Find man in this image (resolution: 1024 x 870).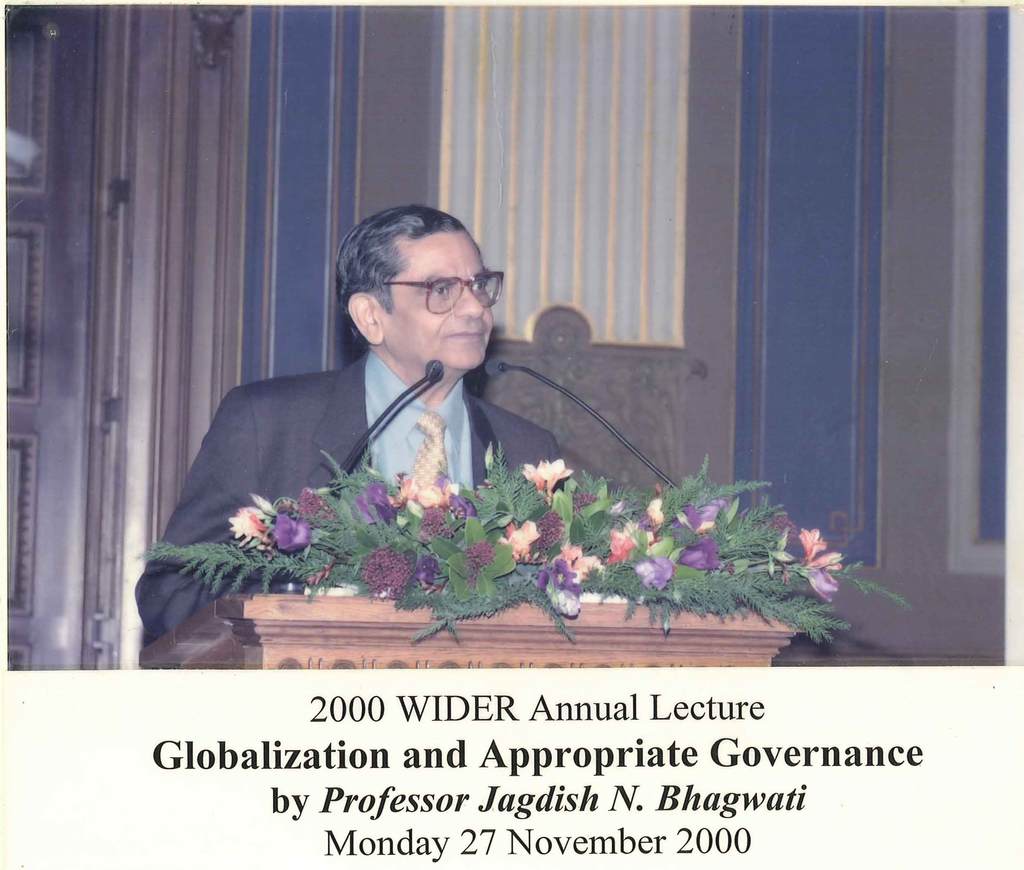
Rect(163, 207, 624, 612).
